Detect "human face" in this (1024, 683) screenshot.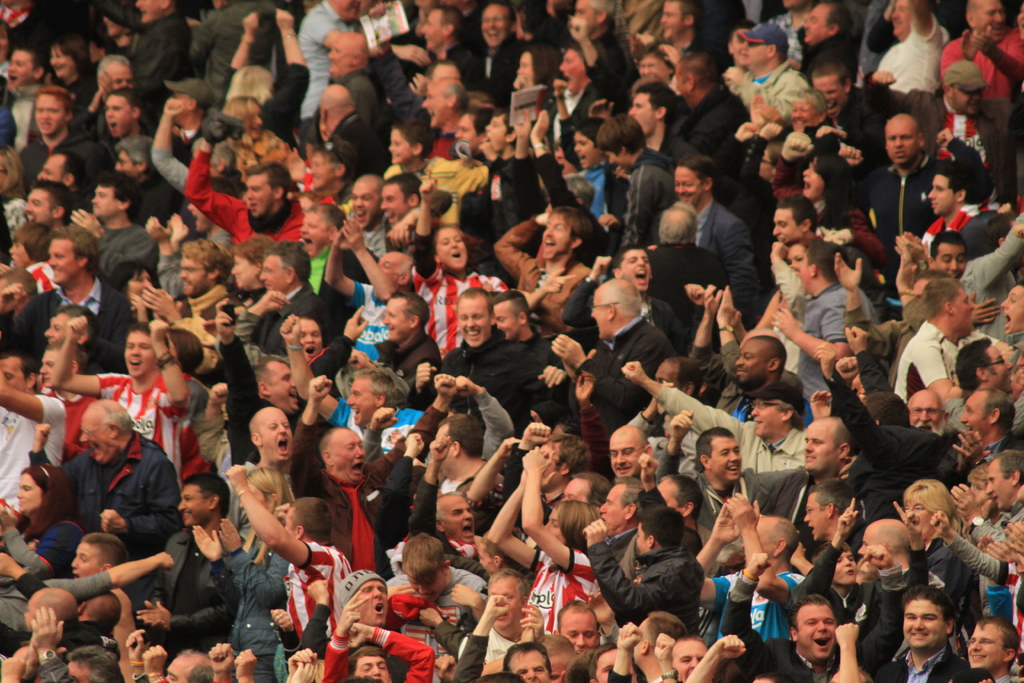
Detection: (630, 90, 657, 134).
